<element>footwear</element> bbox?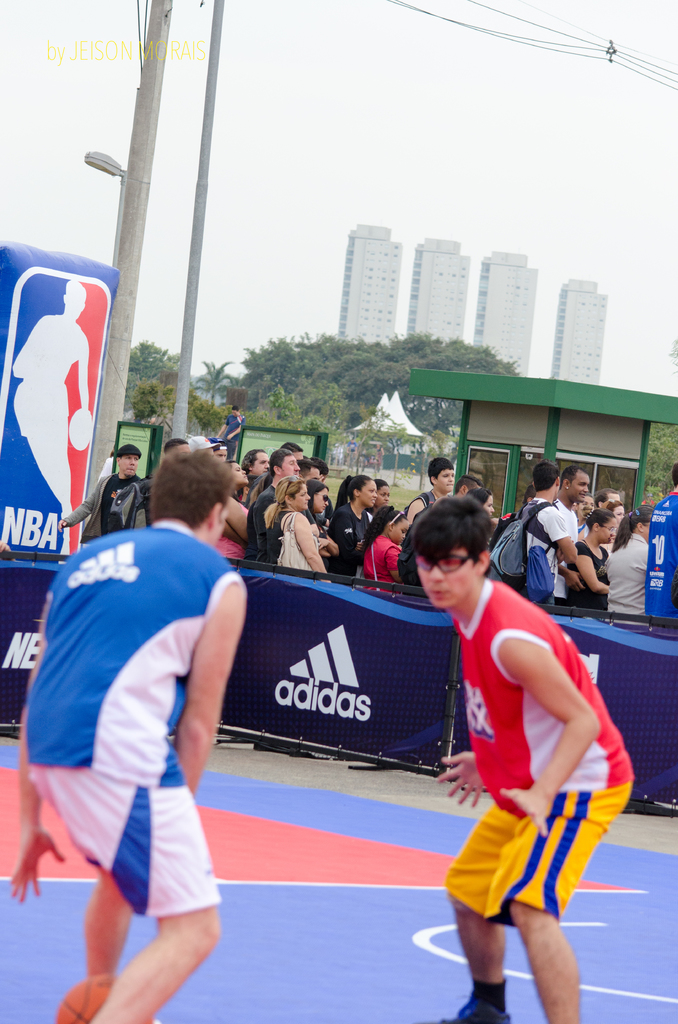
bbox=(446, 974, 517, 1023)
